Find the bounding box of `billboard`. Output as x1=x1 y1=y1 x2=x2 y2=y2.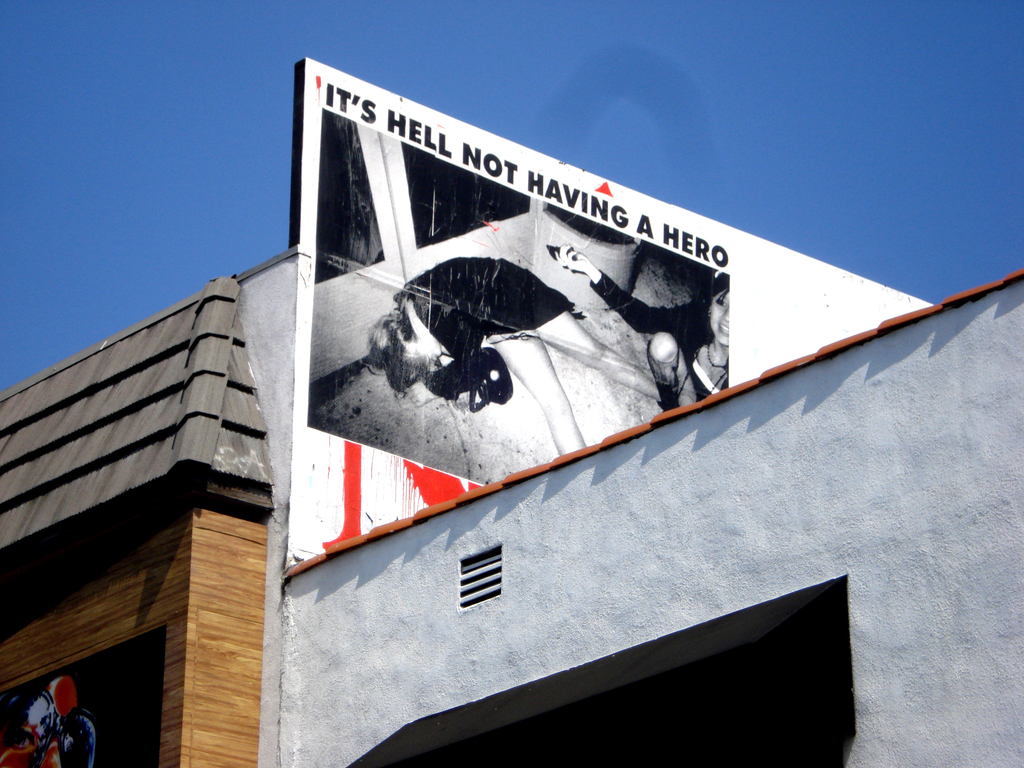
x1=285 y1=58 x2=937 y2=563.
